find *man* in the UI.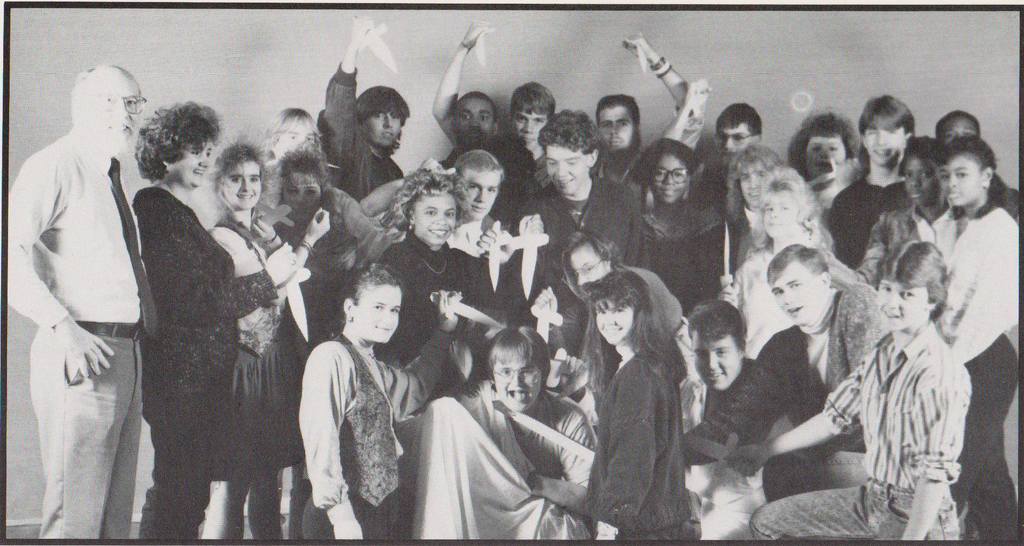
UI element at <box>509,104,638,339</box>.
